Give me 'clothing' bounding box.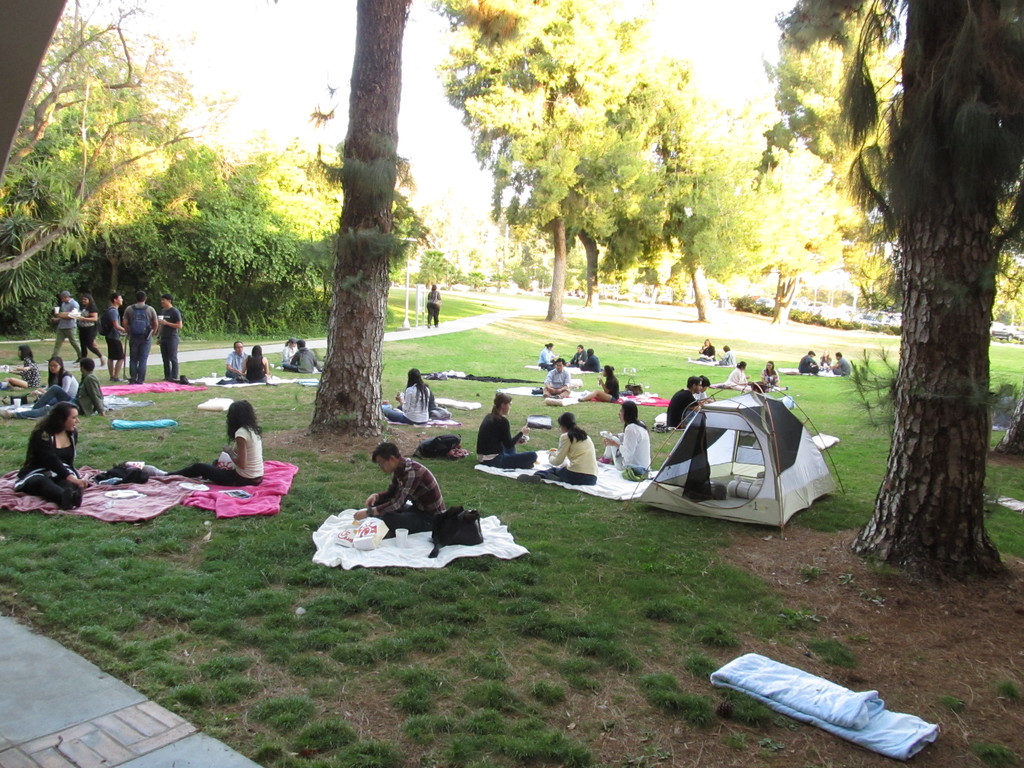
box(477, 417, 534, 463).
